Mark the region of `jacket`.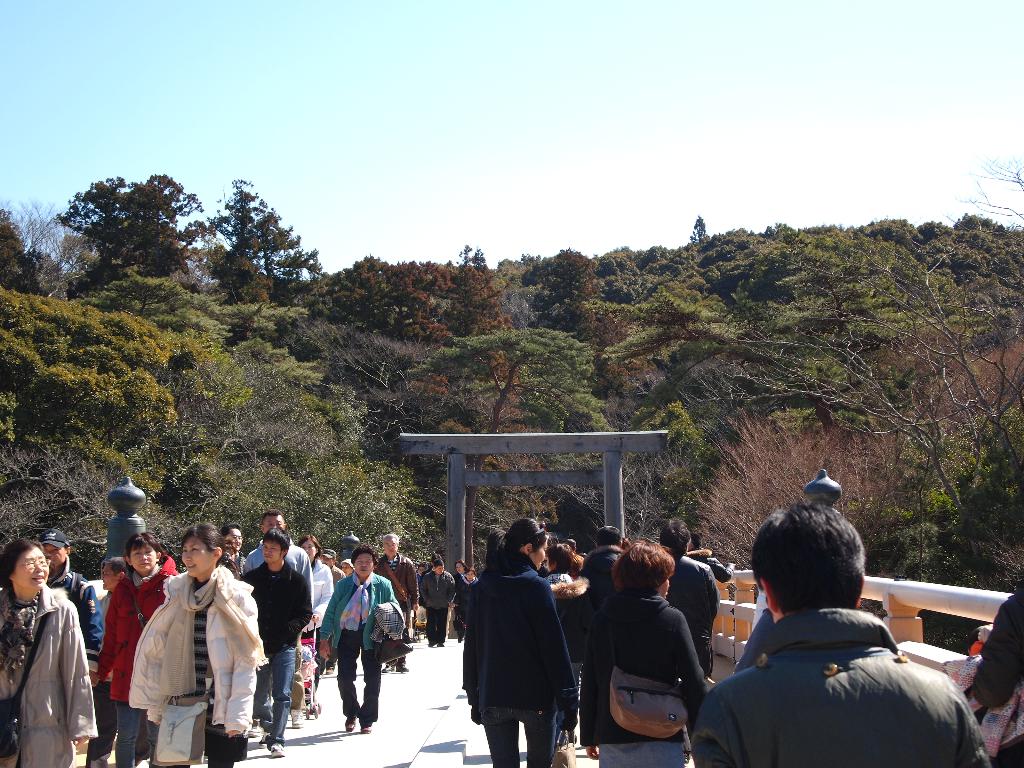
Region: x1=0, y1=584, x2=100, y2=767.
